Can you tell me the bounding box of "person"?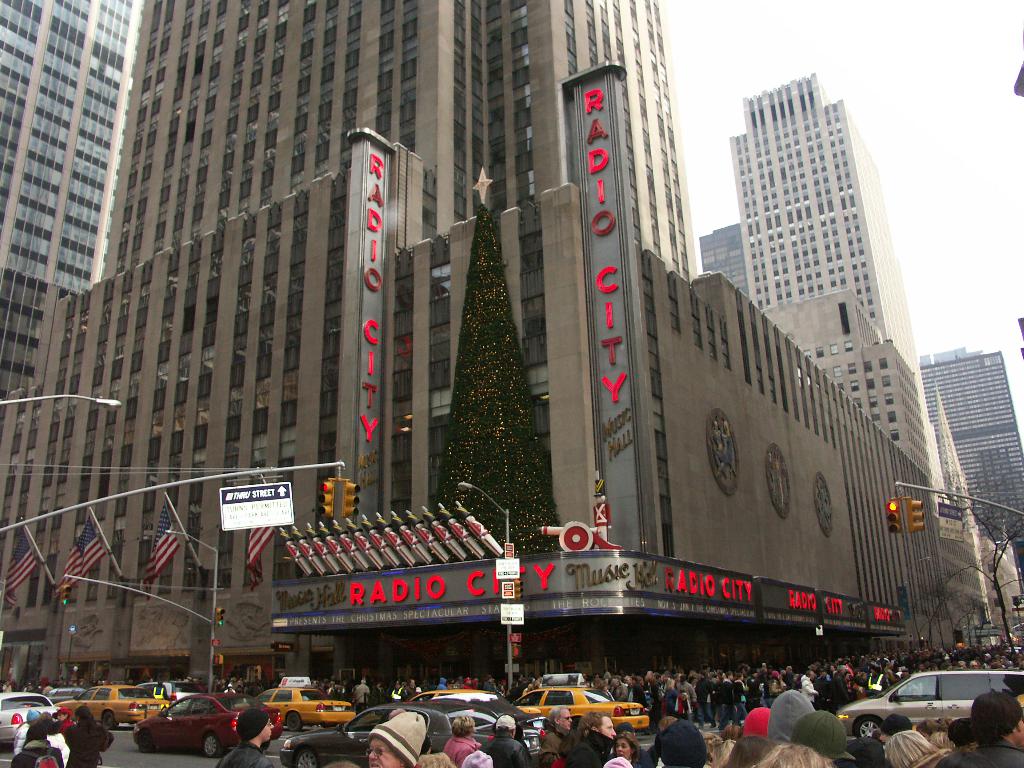
[x1=481, y1=715, x2=534, y2=767].
